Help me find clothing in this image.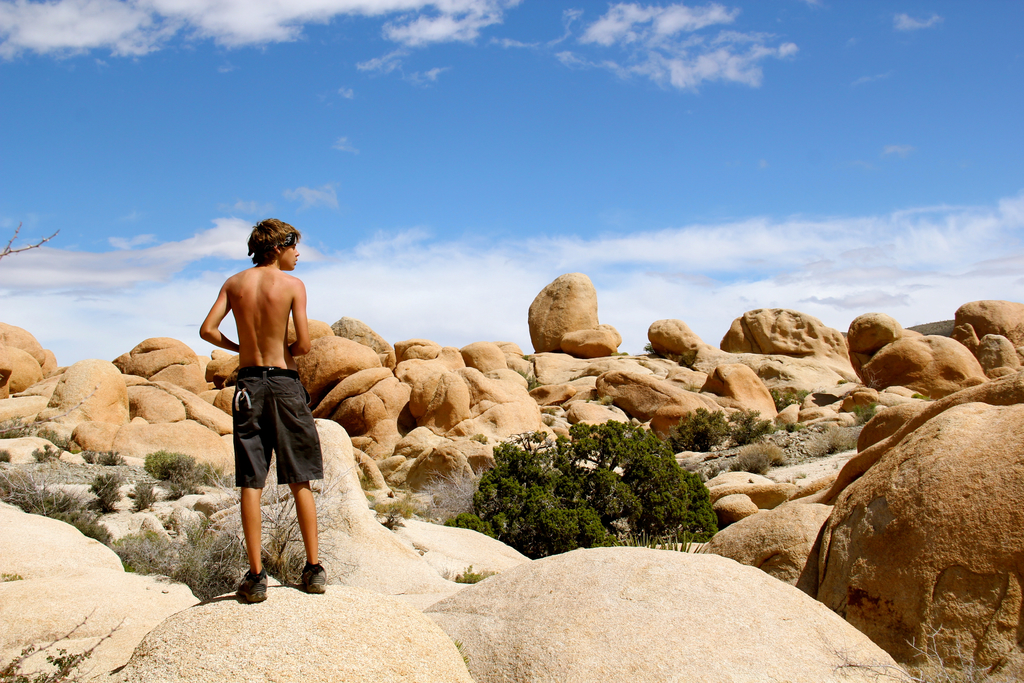
Found it: 230, 365, 326, 491.
